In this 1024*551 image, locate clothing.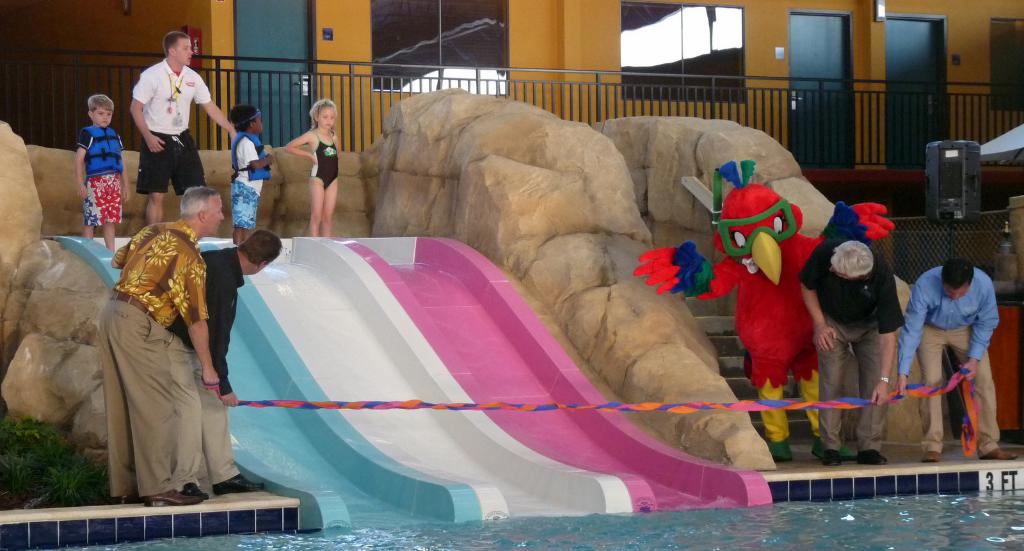
Bounding box: 804:230:902:446.
